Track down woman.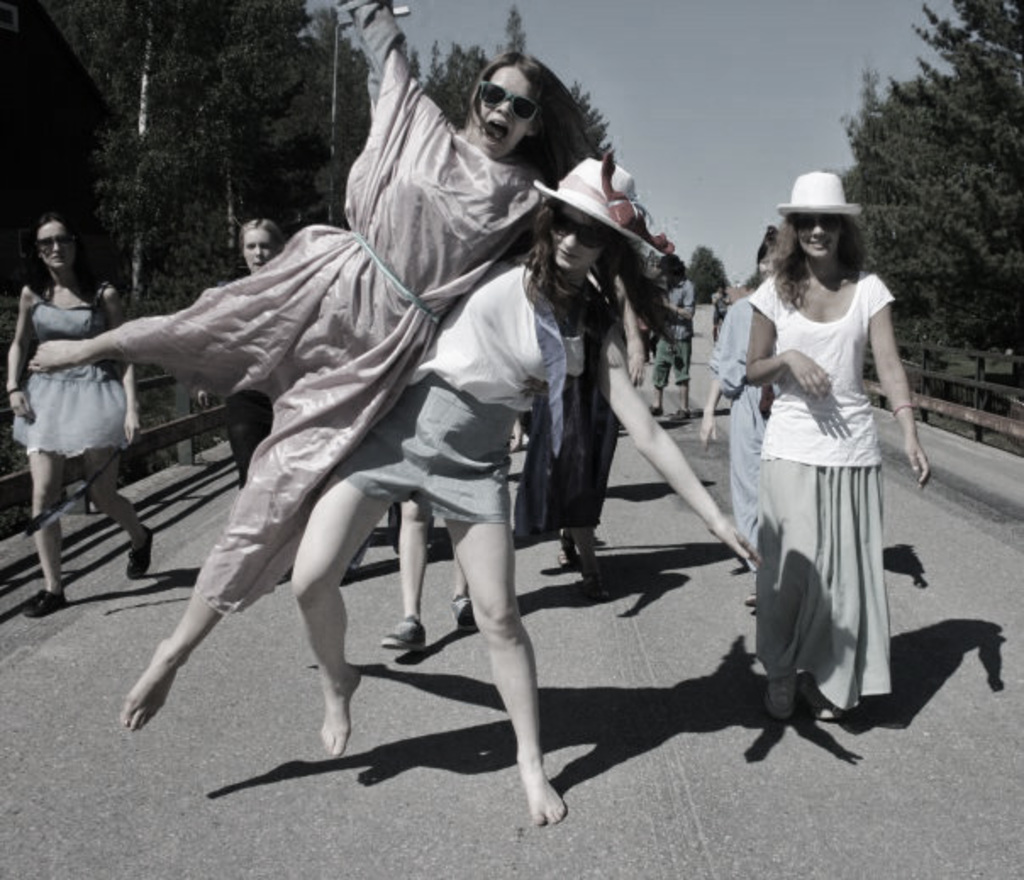
Tracked to <region>29, 0, 646, 734</region>.
